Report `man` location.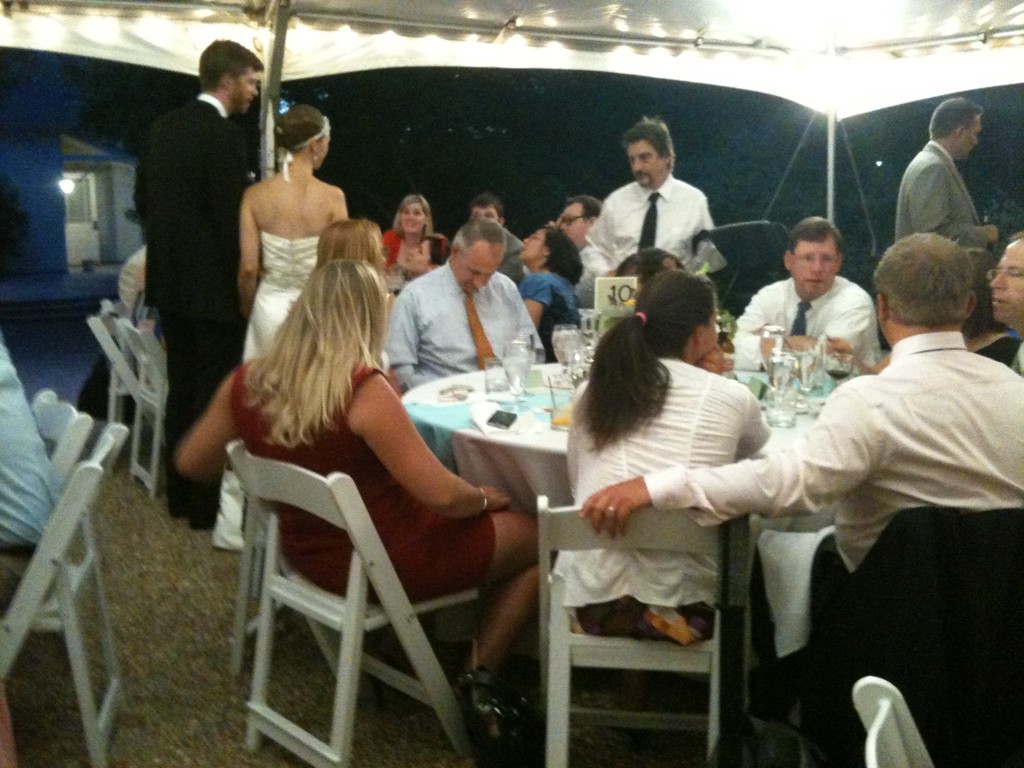
Report: select_region(892, 99, 1002, 276).
